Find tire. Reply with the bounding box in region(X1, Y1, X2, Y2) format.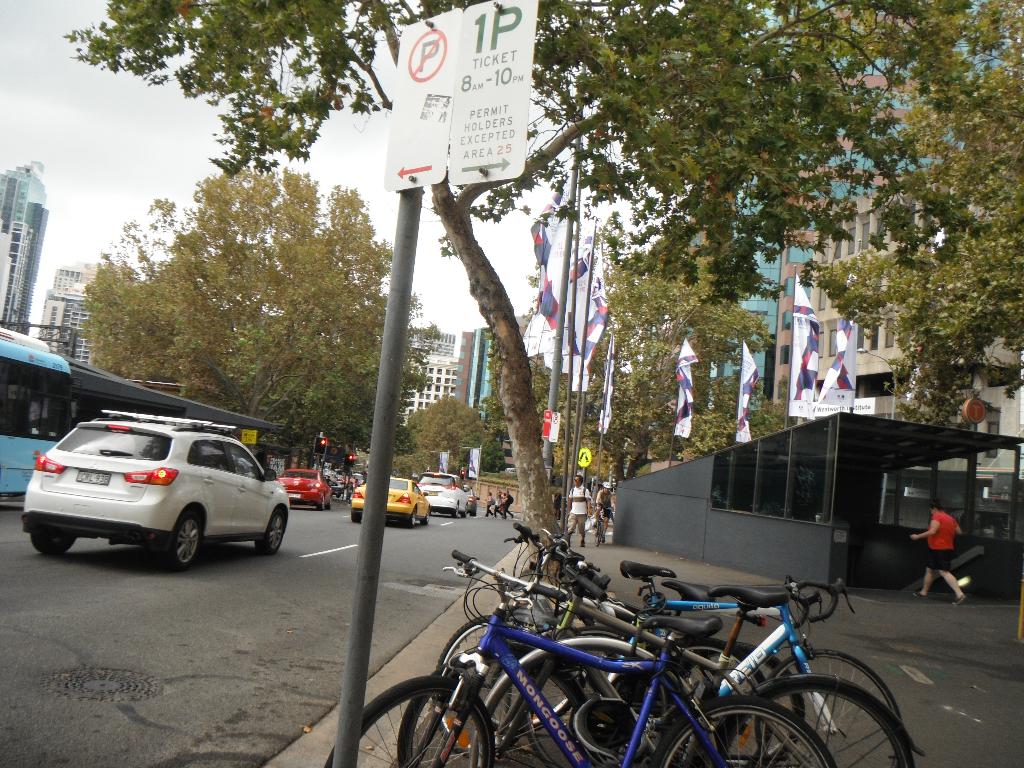
region(593, 524, 606, 548).
